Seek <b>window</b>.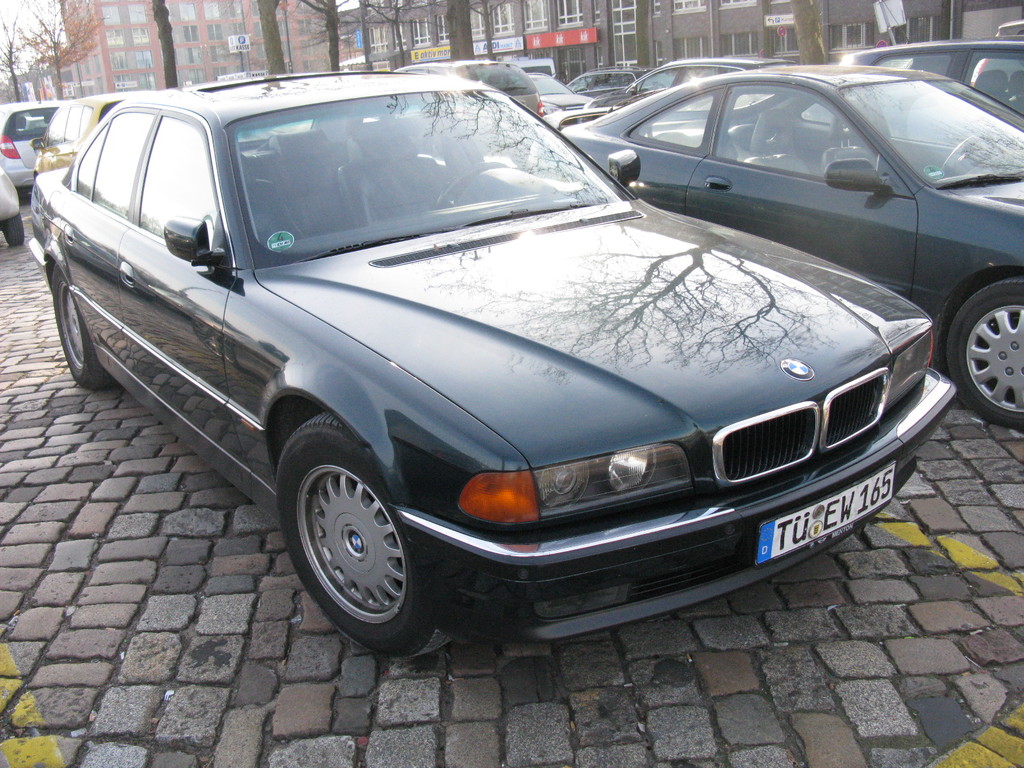
394,21,407,51.
